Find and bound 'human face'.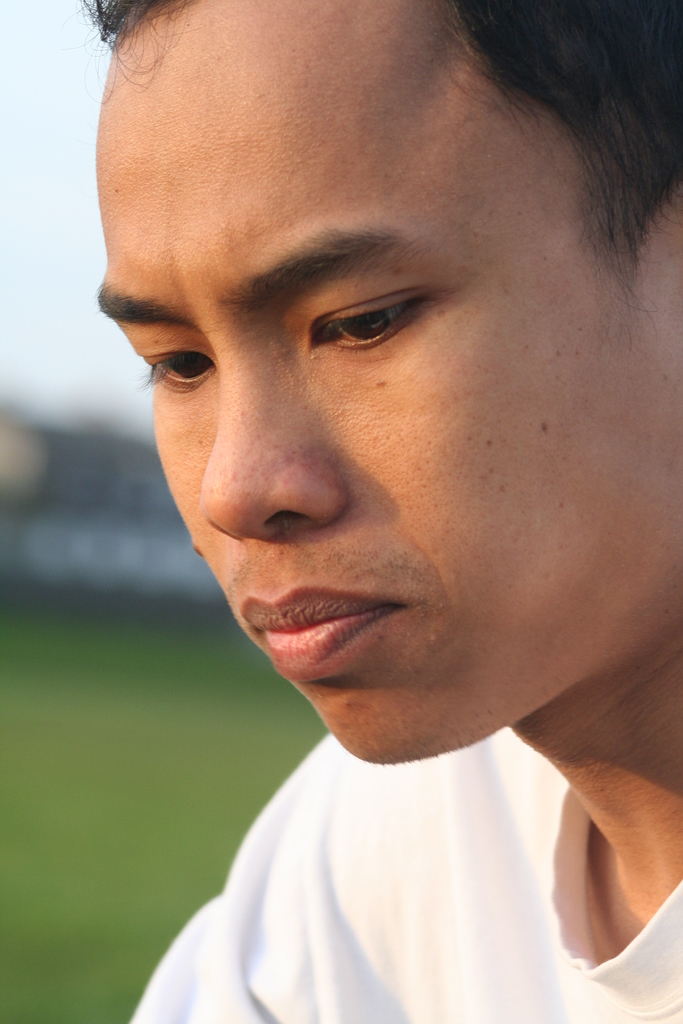
Bound: [94,0,682,770].
